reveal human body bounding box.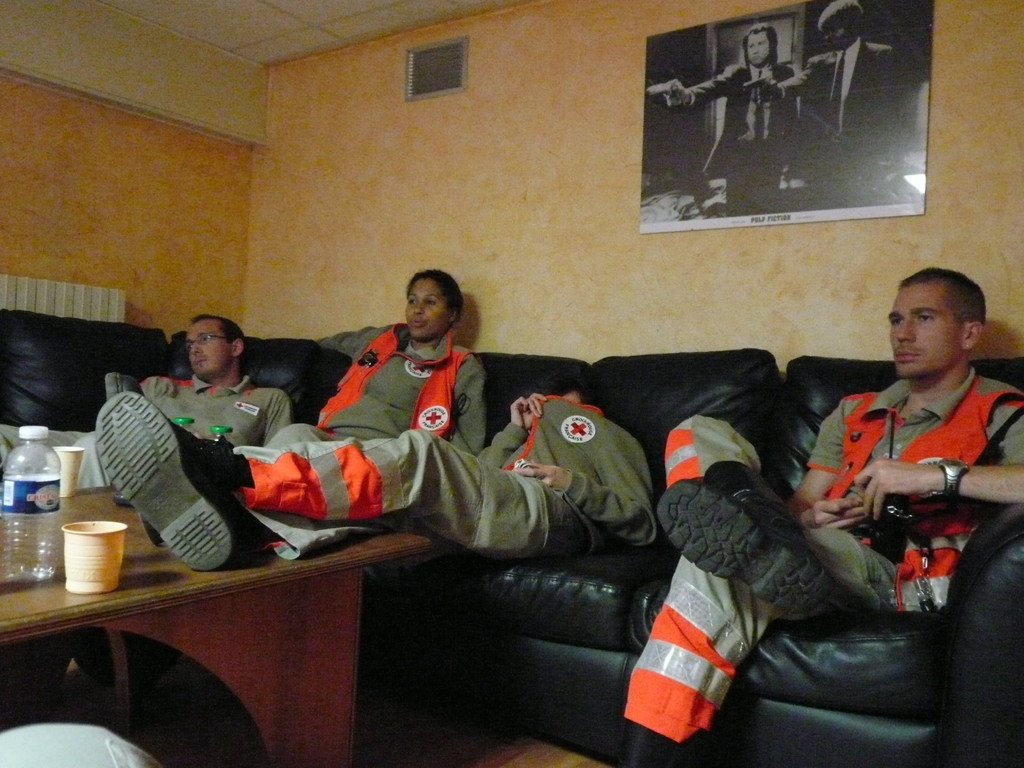
Revealed: x1=138 y1=371 x2=292 y2=449.
